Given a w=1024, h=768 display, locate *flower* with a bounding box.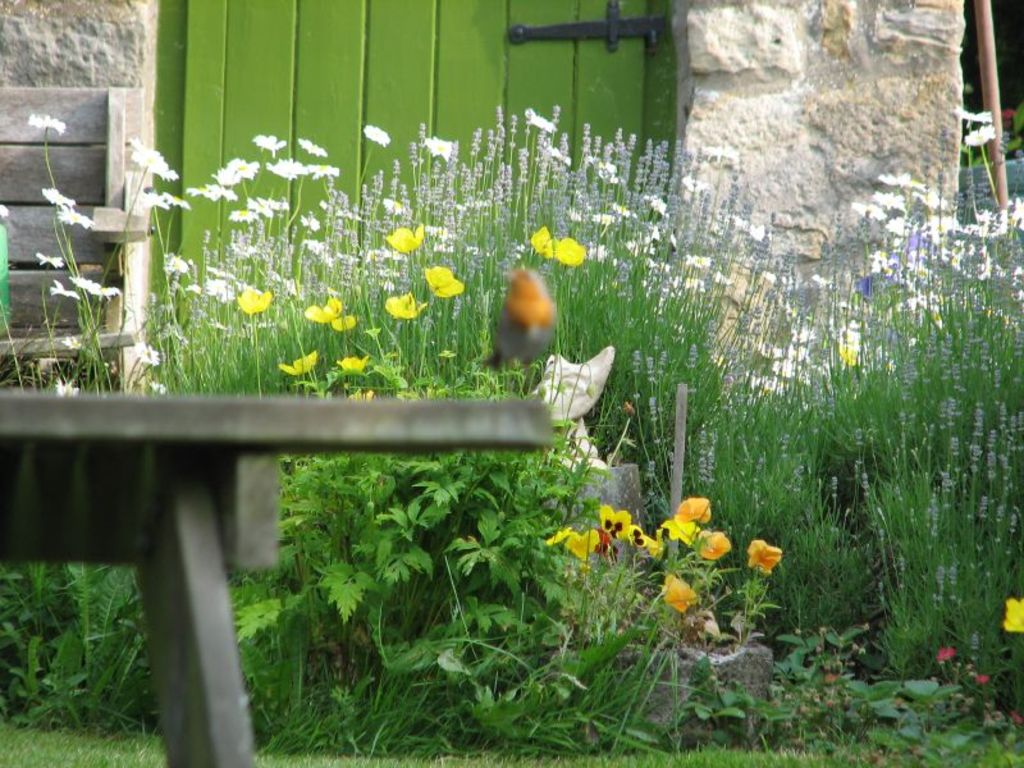
Located: locate(134, 141, 180, 174).
